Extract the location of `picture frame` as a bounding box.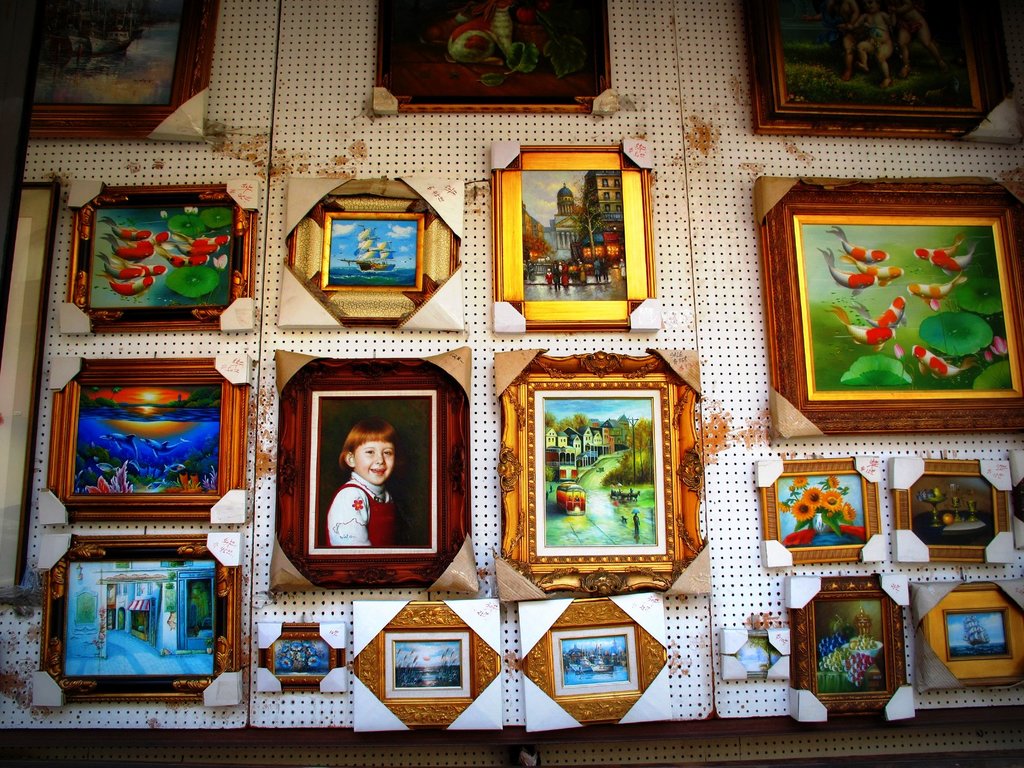
bbox=(33, 0, 221, 142).
